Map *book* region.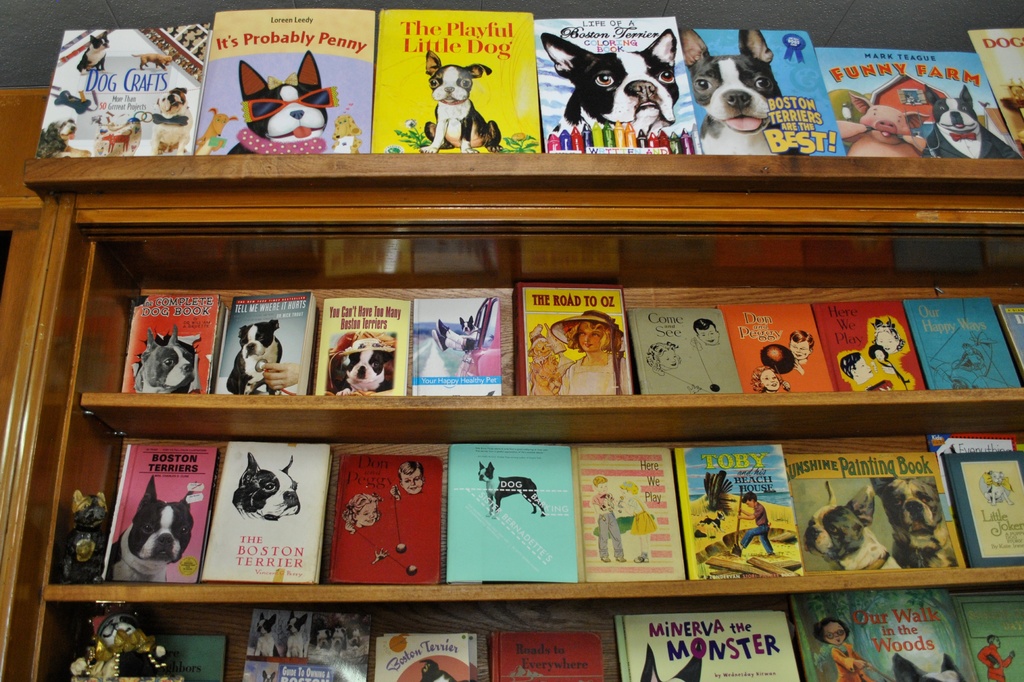
Mapped to rect(492, 624, 600, 681).
